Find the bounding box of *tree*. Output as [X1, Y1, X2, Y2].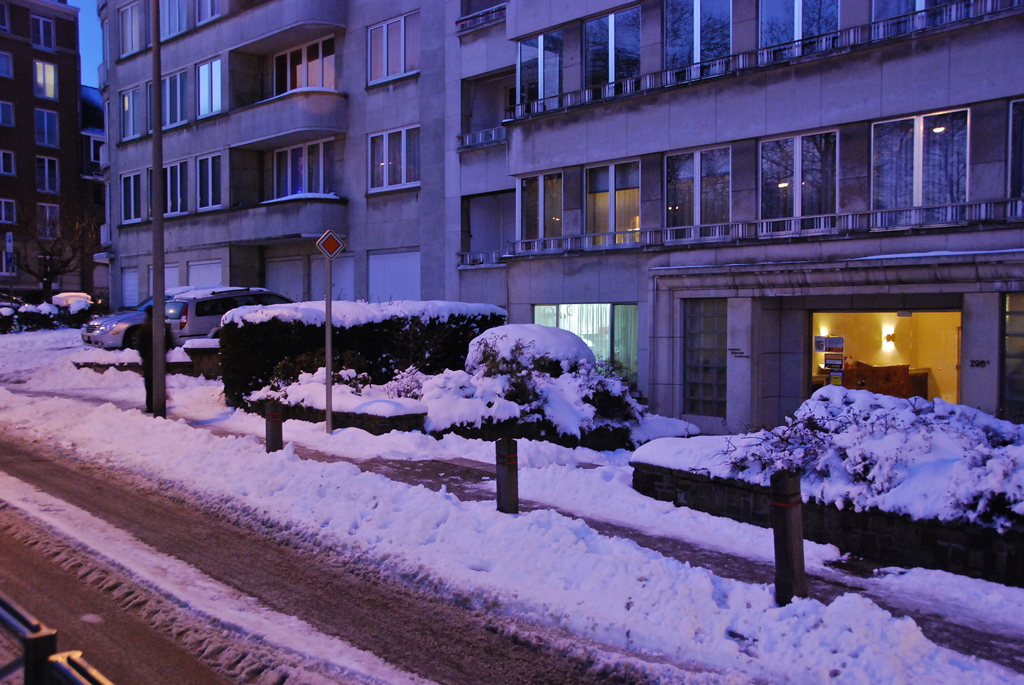
[0, 191, 109, 306].
